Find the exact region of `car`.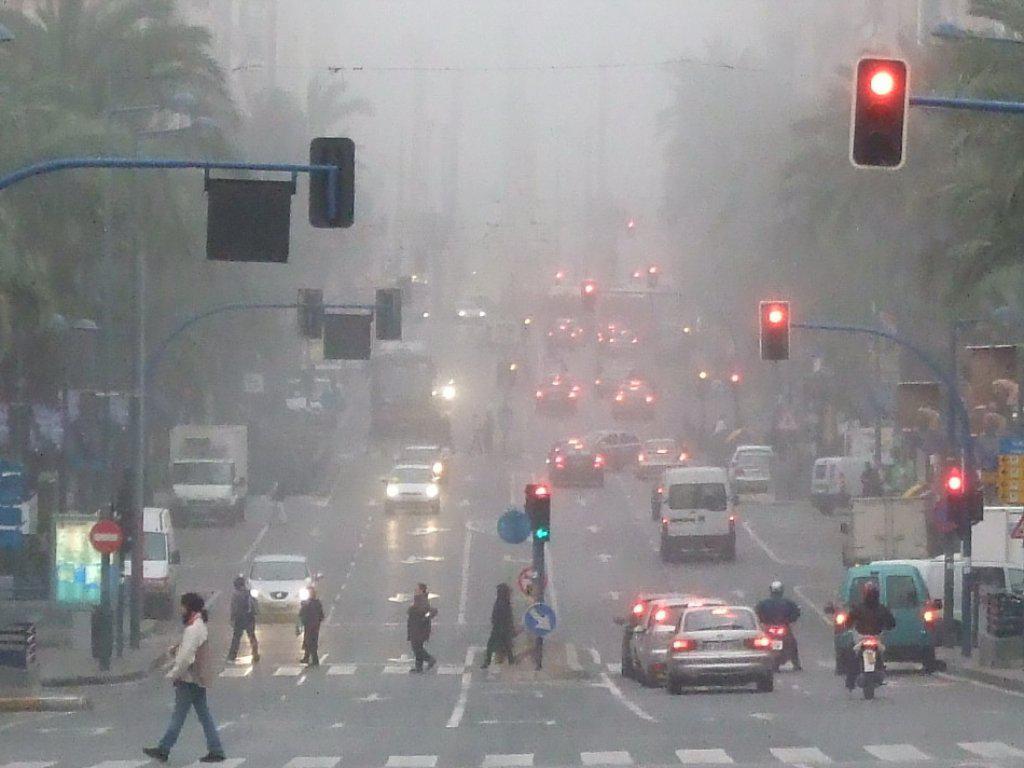
Exact region: 600 330 649 366.
